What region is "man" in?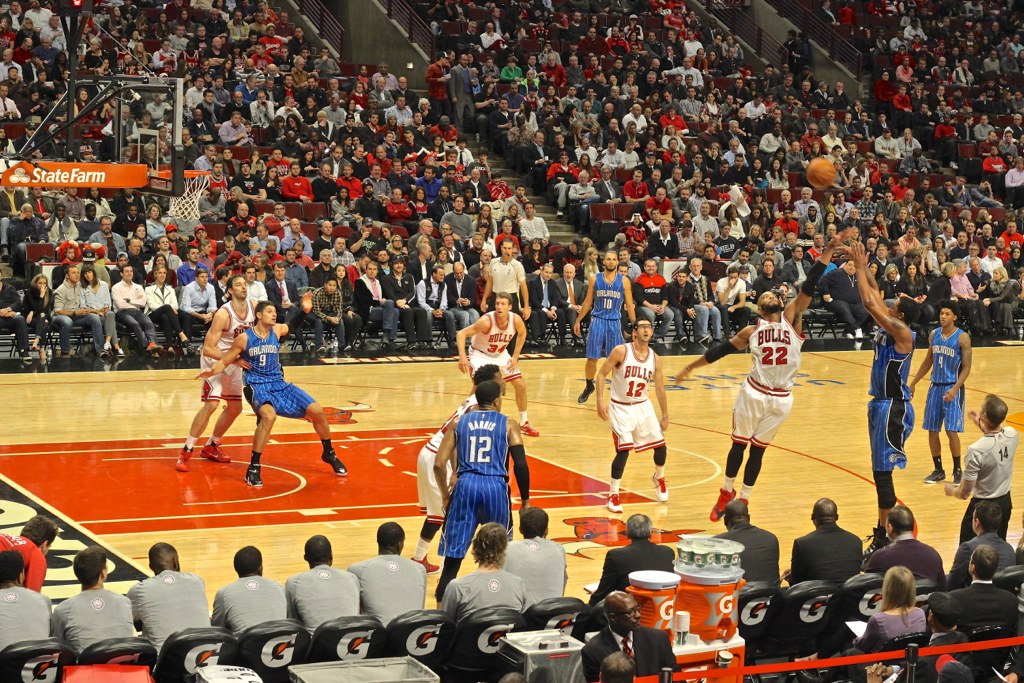
l=621, t=101, r=650, b=133.
